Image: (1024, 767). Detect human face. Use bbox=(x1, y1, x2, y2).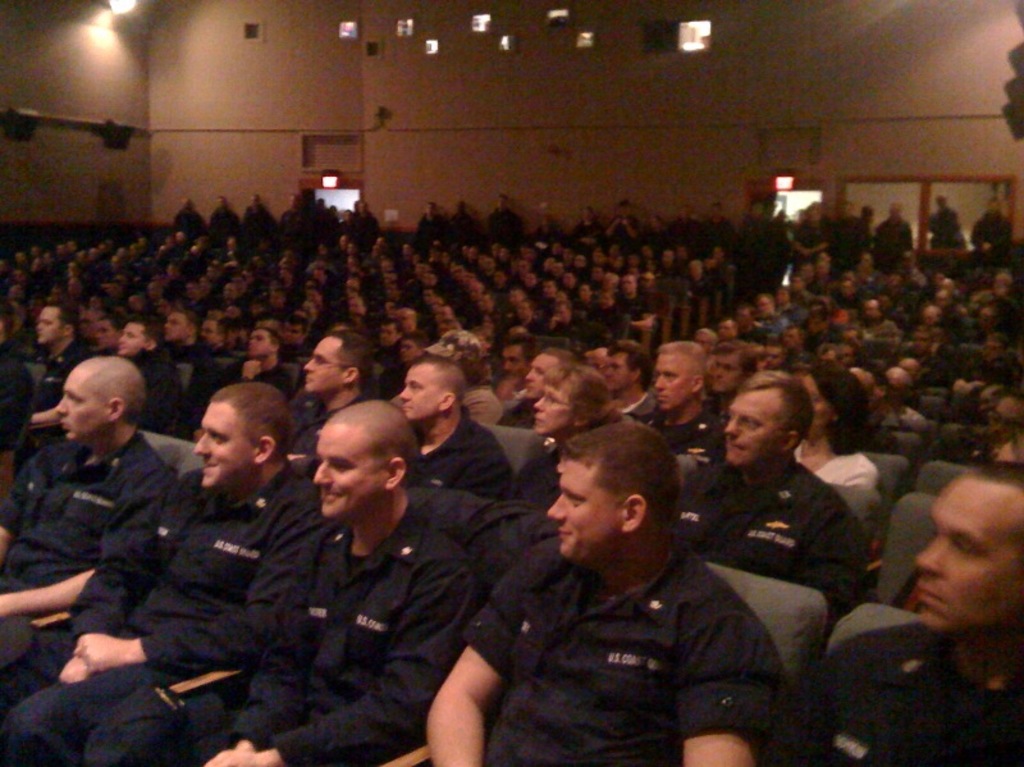
bbox=(164, 312, 191, 343).
